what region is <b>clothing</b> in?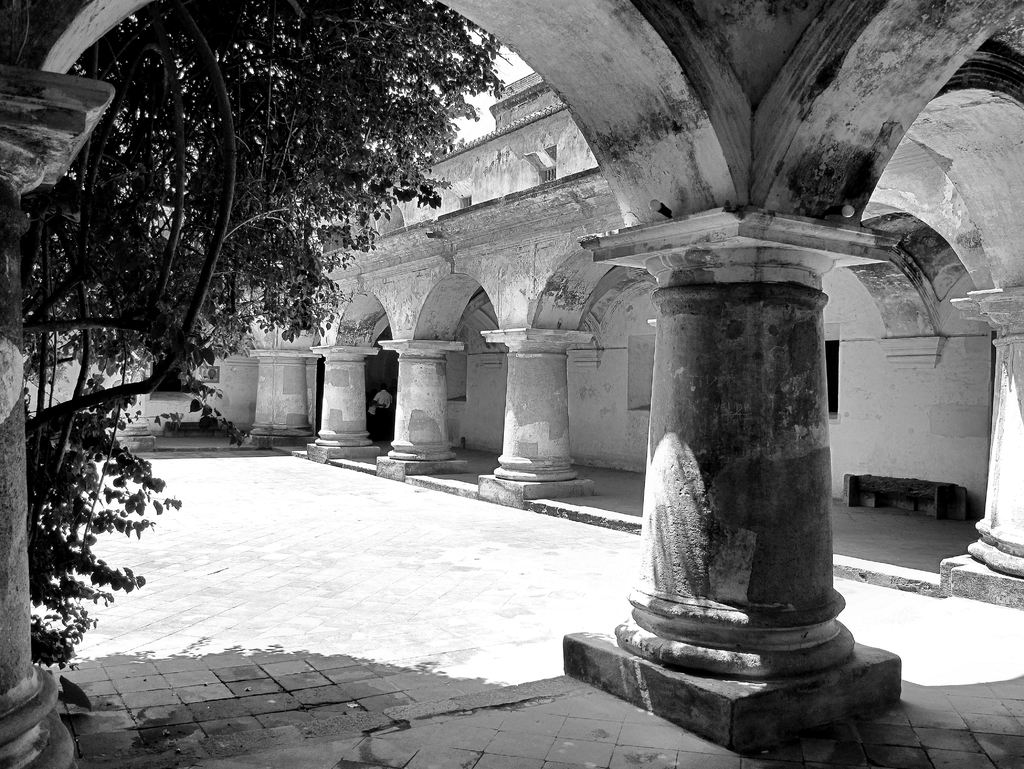
l=374, t=390, r=394, b=432.
